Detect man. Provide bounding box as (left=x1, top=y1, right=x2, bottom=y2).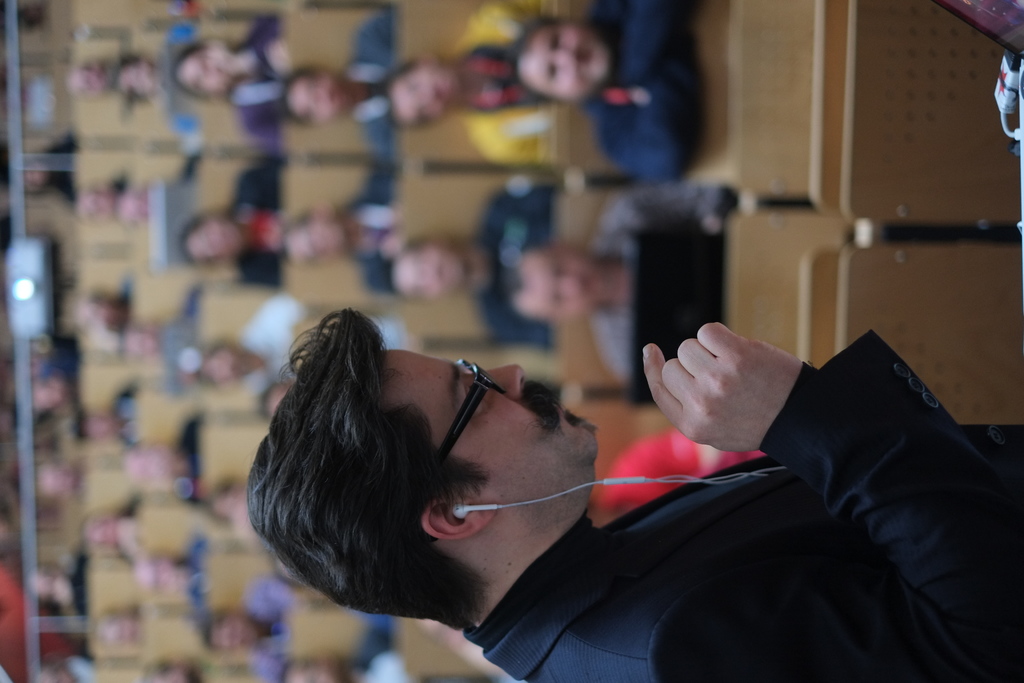
(left=385, top=0, right=556, bottom=168).
